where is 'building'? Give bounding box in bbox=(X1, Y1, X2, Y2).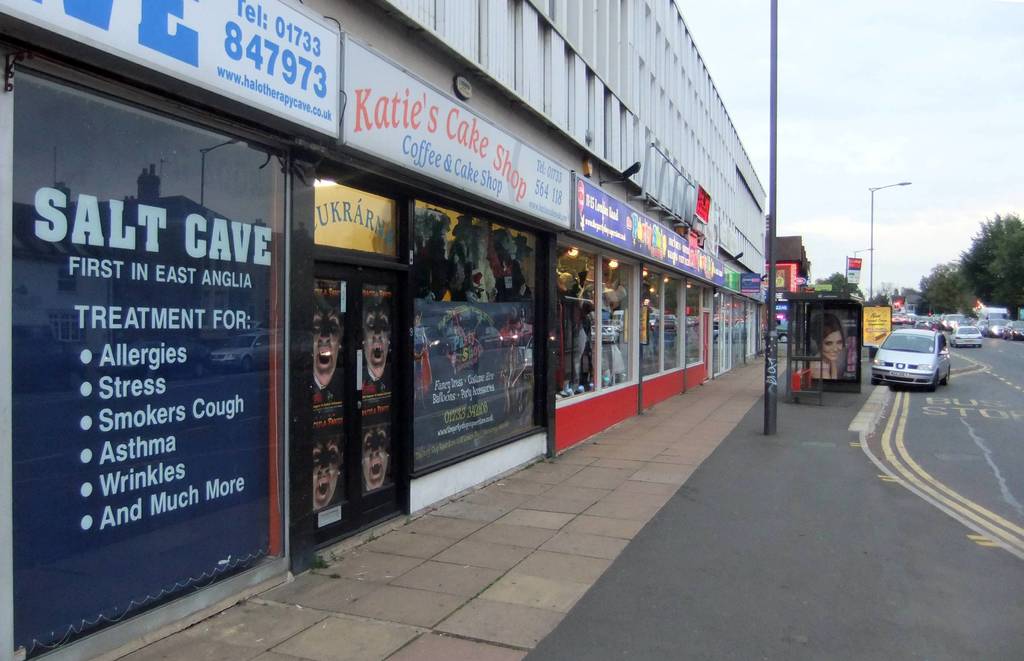
bbox=(0, 0, 766, 660).
